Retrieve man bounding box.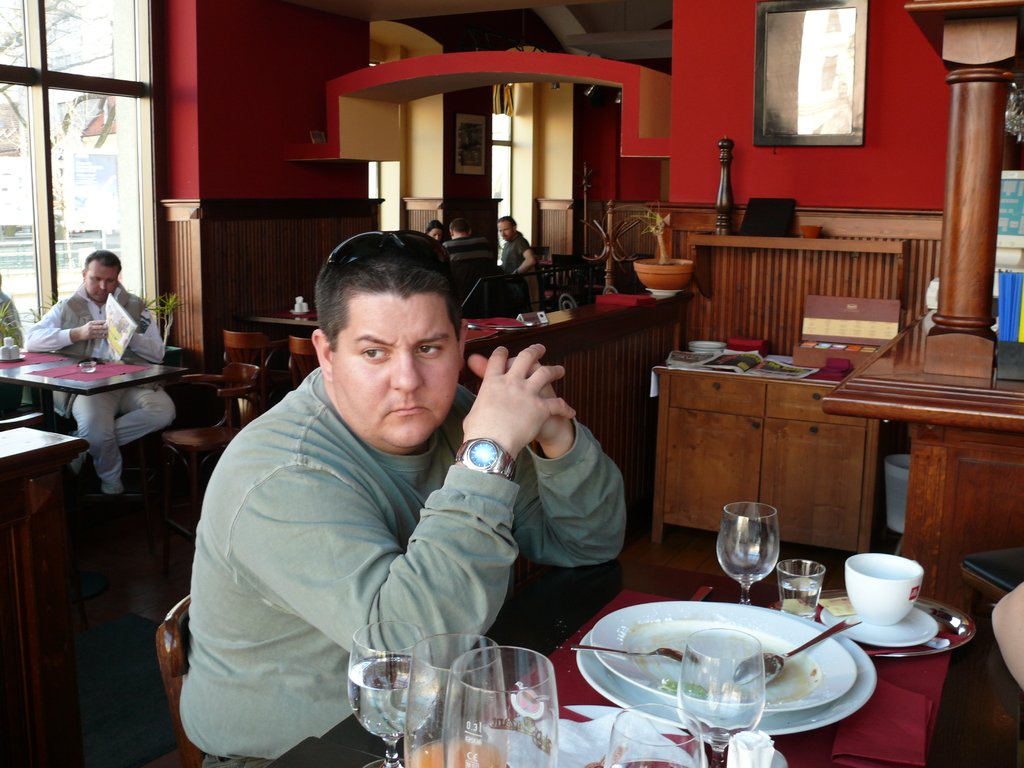
Bounding box: box(0, 273, 19, 355).
